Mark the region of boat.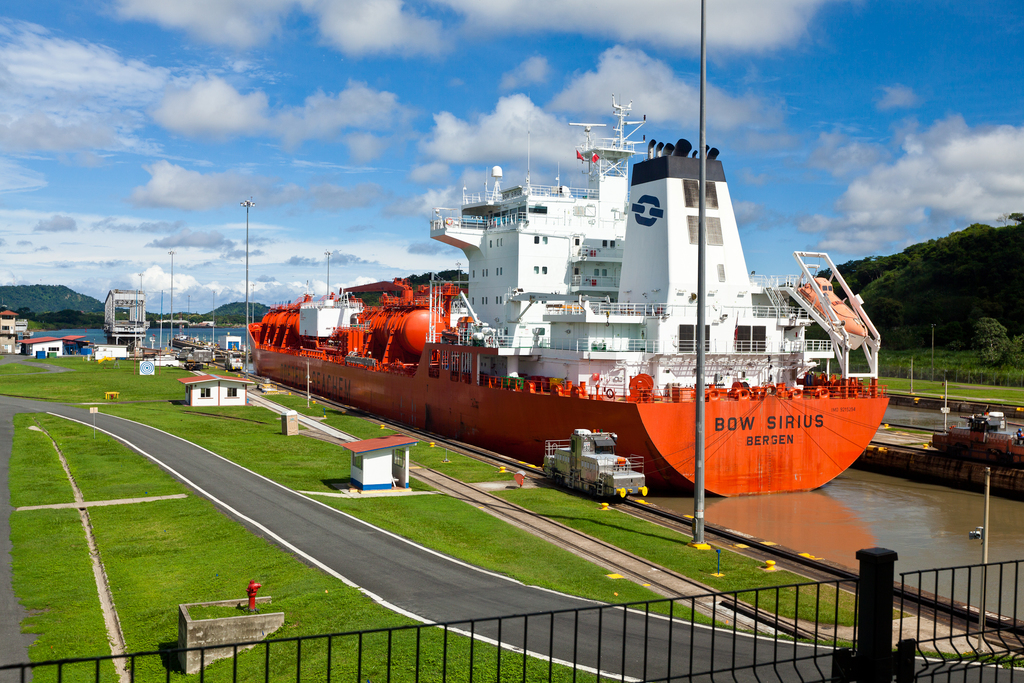
Region: x1=842 y1=404 x2=1023 y2=505.
